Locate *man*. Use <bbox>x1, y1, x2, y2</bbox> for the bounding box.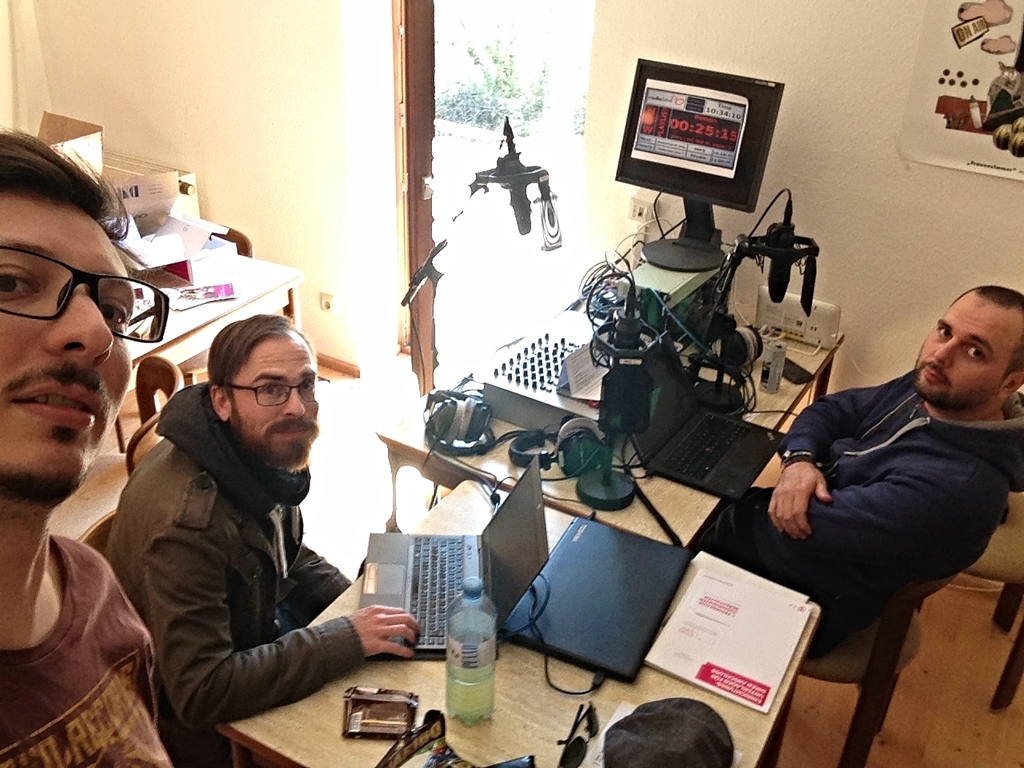
<bbox>0, 127, 171, 767</bbox>.
